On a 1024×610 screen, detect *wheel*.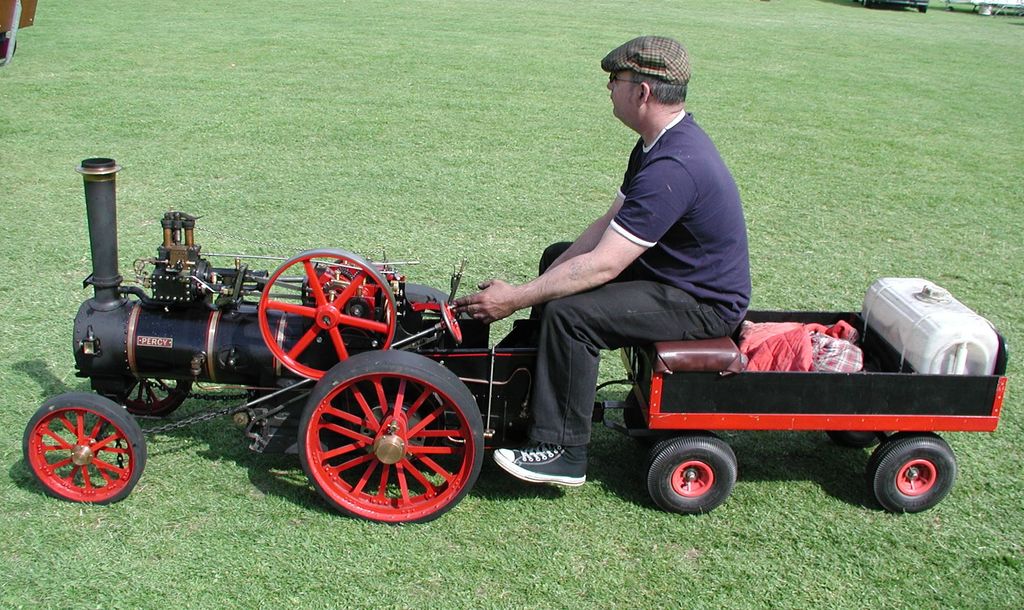
<box>624,388,655,447</box>.
